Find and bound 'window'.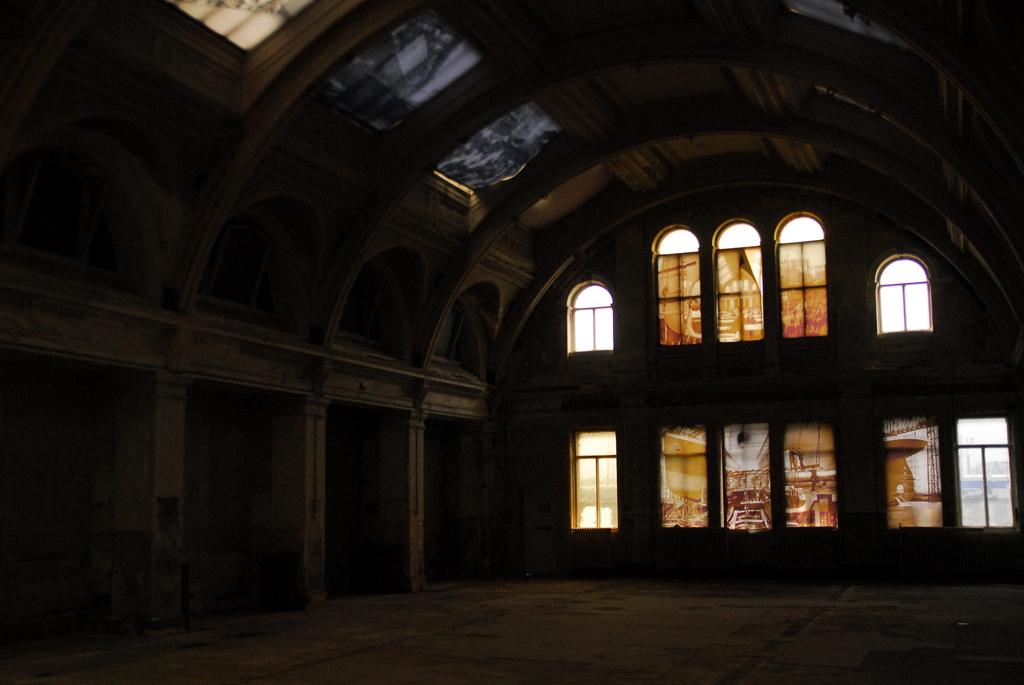
Bound: {"x1": 954, "y1": 412, "x2": 1015, "y2": 528}.
